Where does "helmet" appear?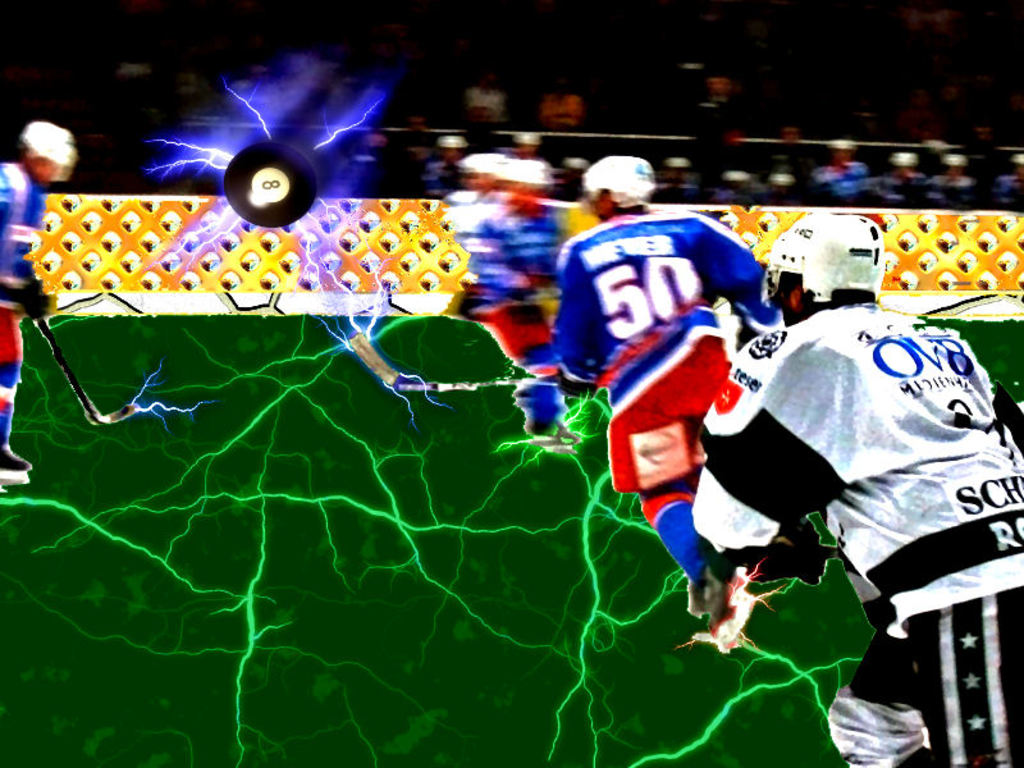
Appears at left=19, top=120, right=82, bottom=175.
